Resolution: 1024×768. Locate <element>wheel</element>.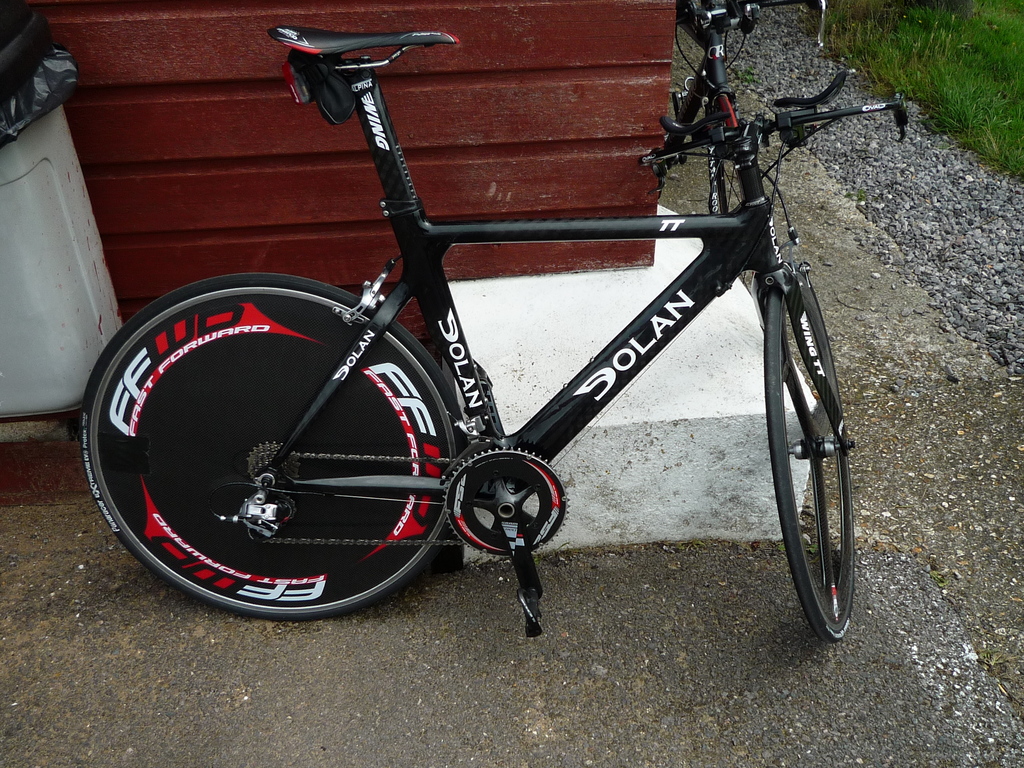
<box>763,263,856,644</box>.
